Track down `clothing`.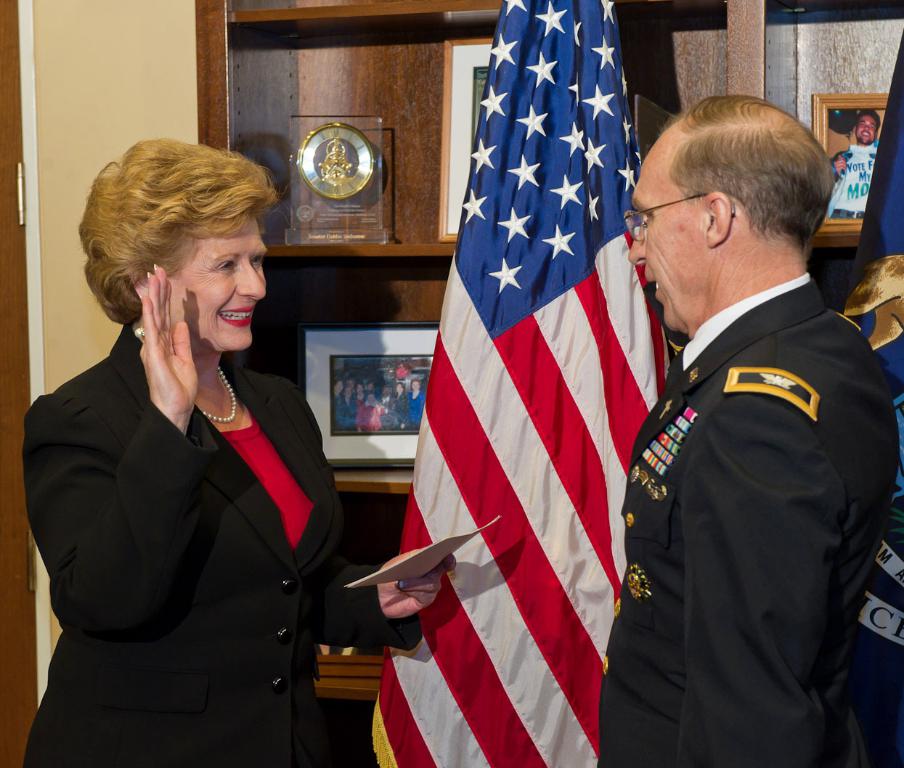
Tracked to {"left": 404, "top": 389, "right": 425, "bottom": 426}.
